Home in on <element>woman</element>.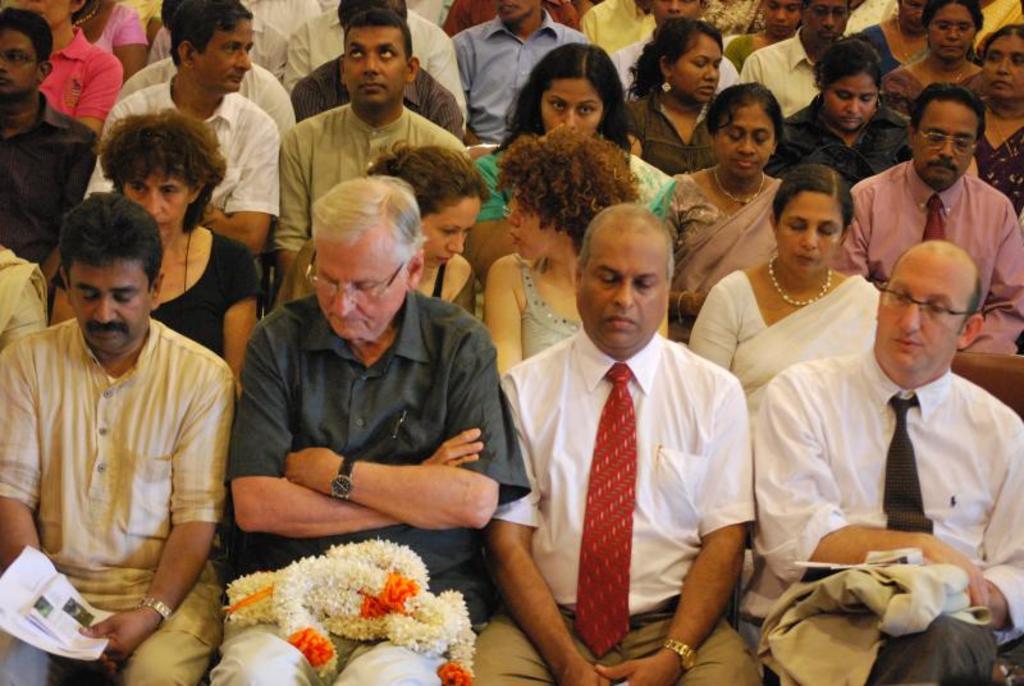
Homed in at (782,28,920,189).
